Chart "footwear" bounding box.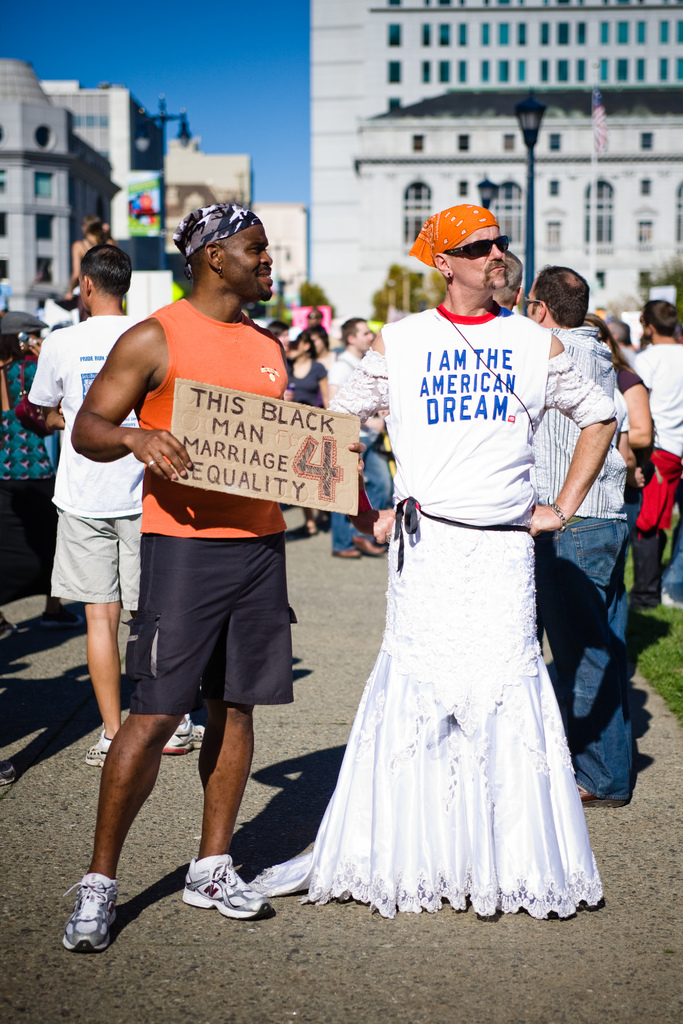
Charted: bbox=(58, 881, 124, 949).
